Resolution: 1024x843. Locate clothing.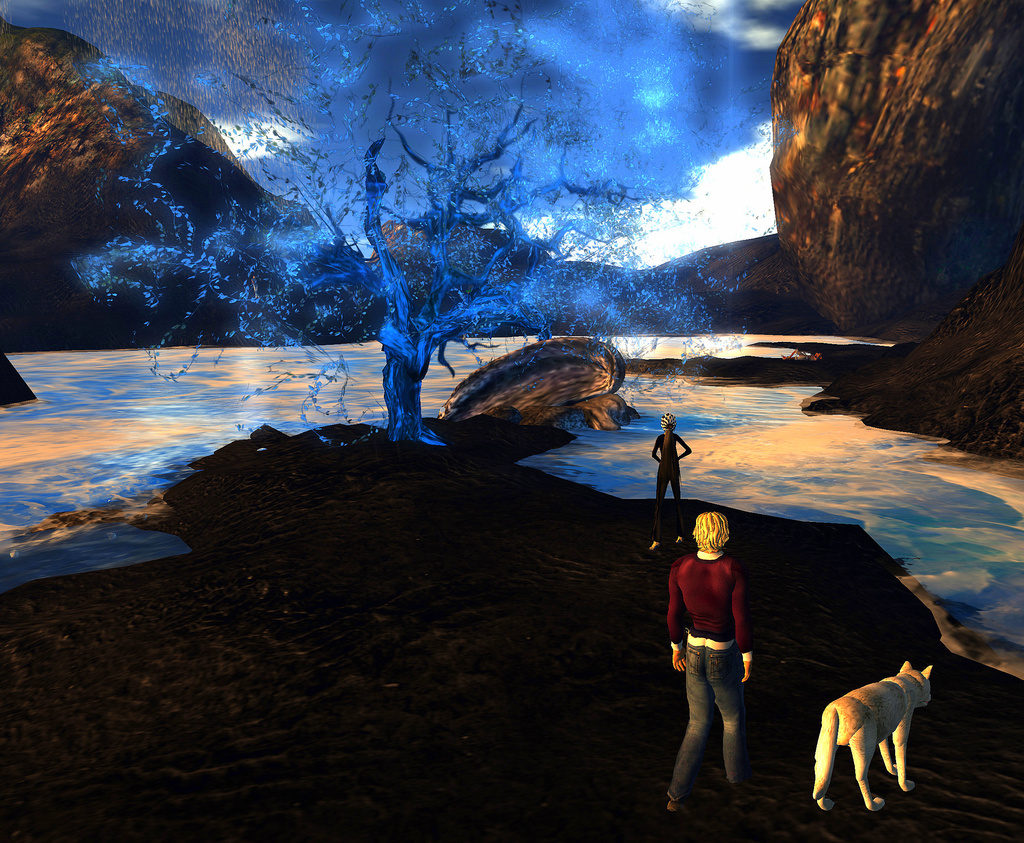
664:644:746:810.
